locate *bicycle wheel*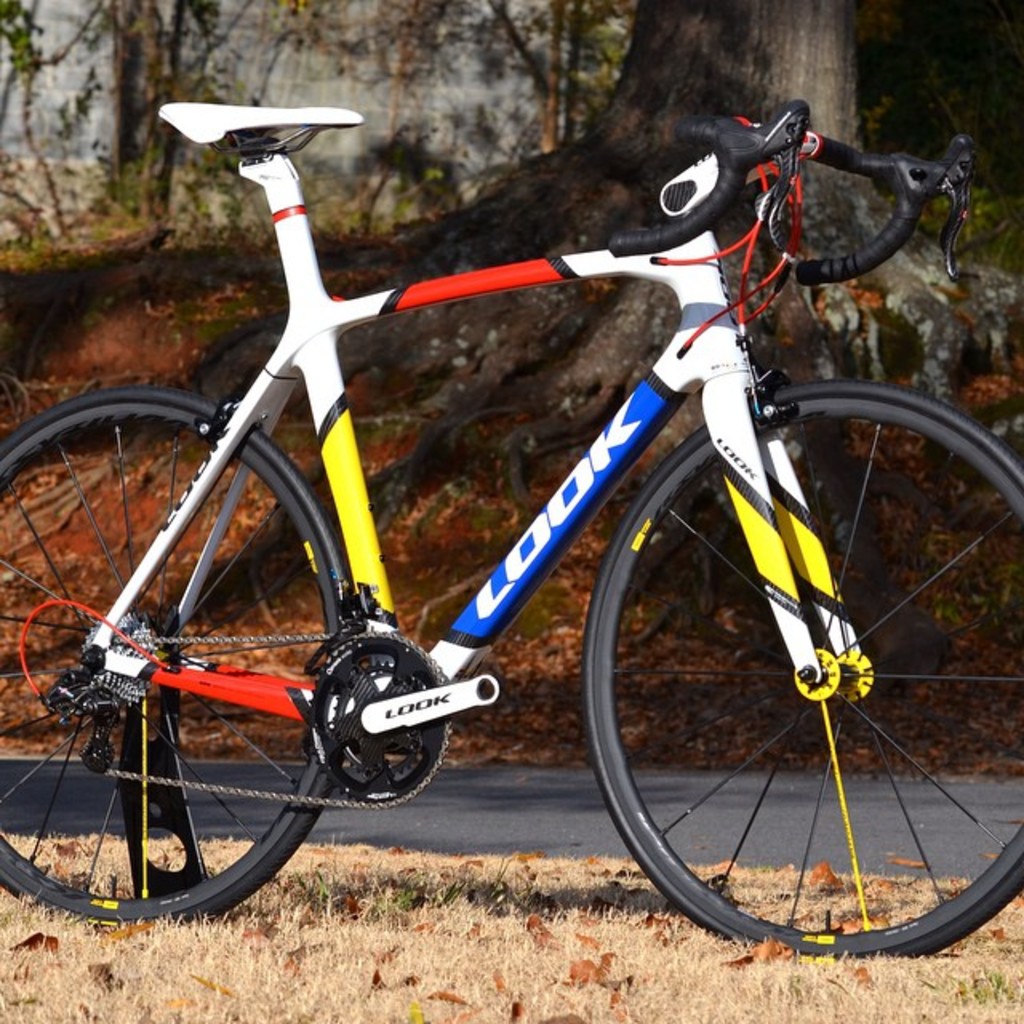
detection(578, 357, 994, 1002)
